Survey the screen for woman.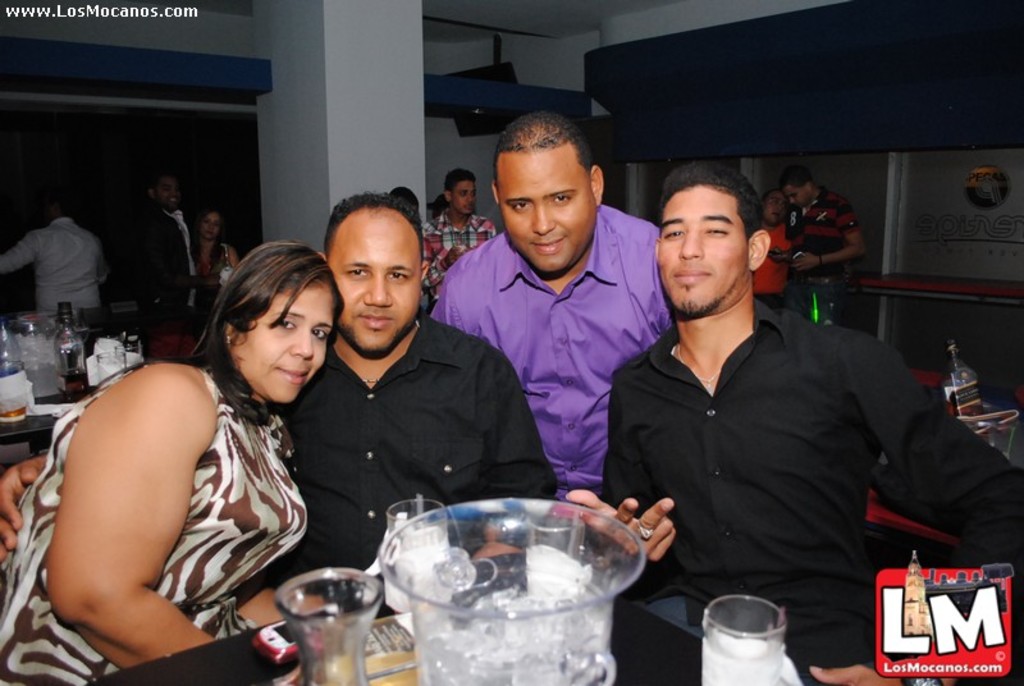
Survey found: 45:234:339:669.
